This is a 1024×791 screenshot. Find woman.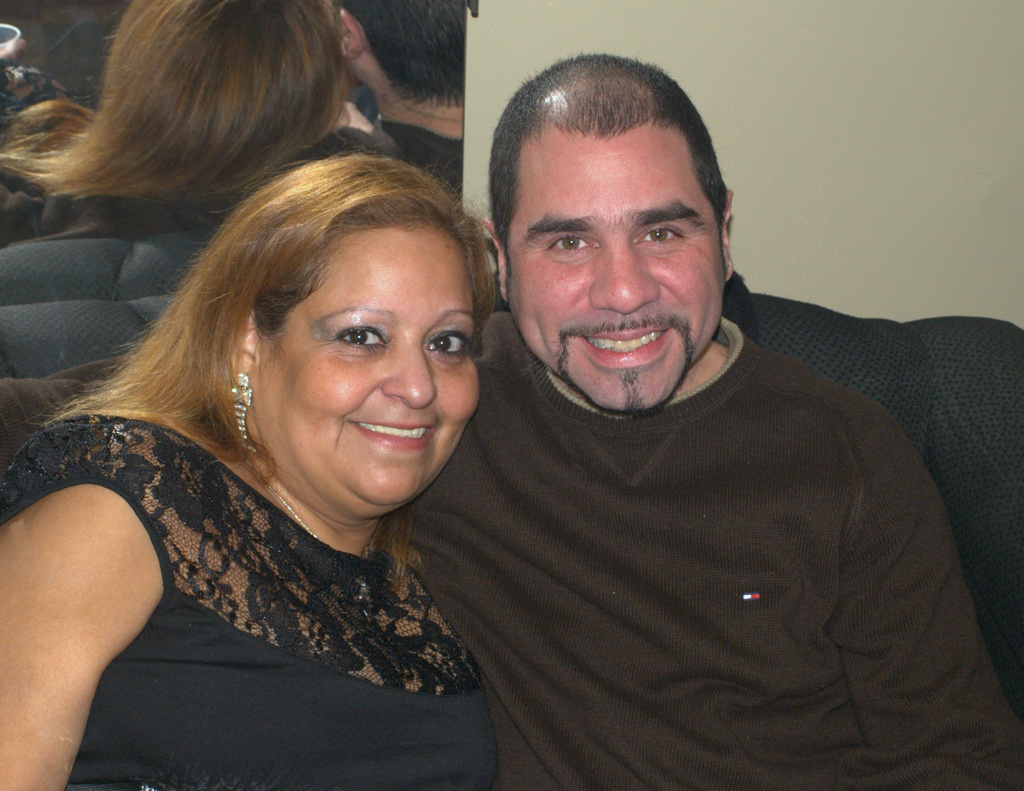
Bounding box: box=[22, 102, 602, 789].
